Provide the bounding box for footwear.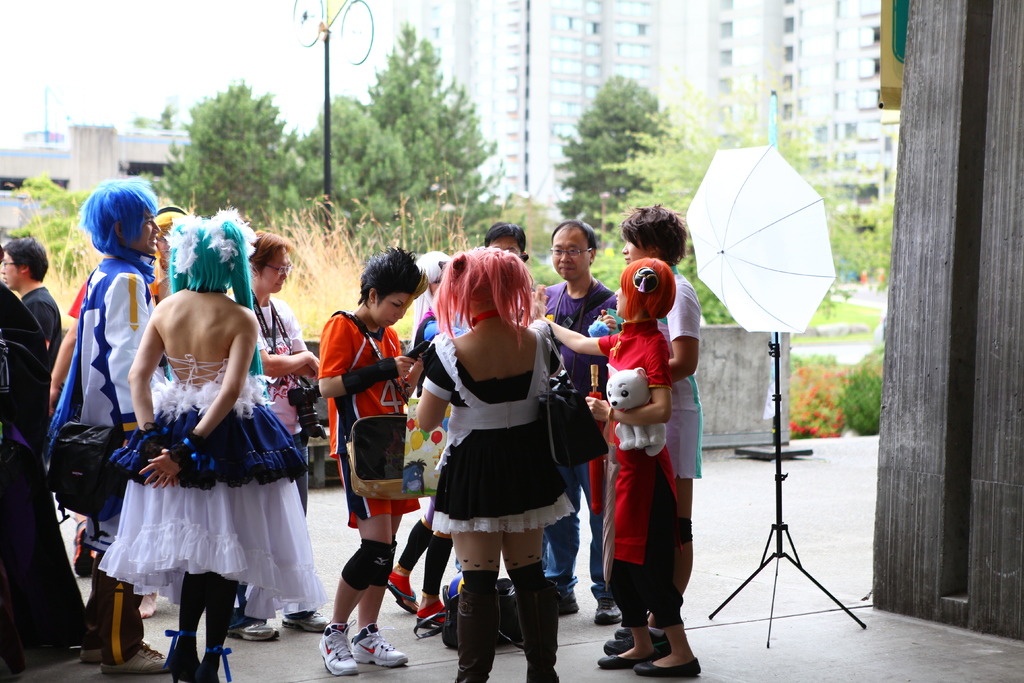
l=229, t=619, r=283, b=636.
